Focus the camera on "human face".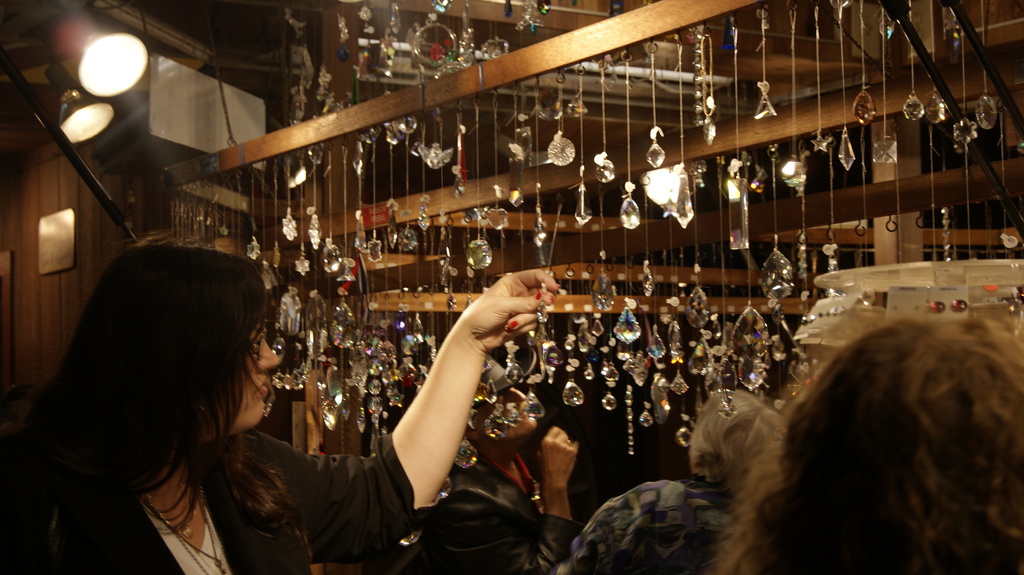
Focus region: bbox=(234, 315, 276, 428).
